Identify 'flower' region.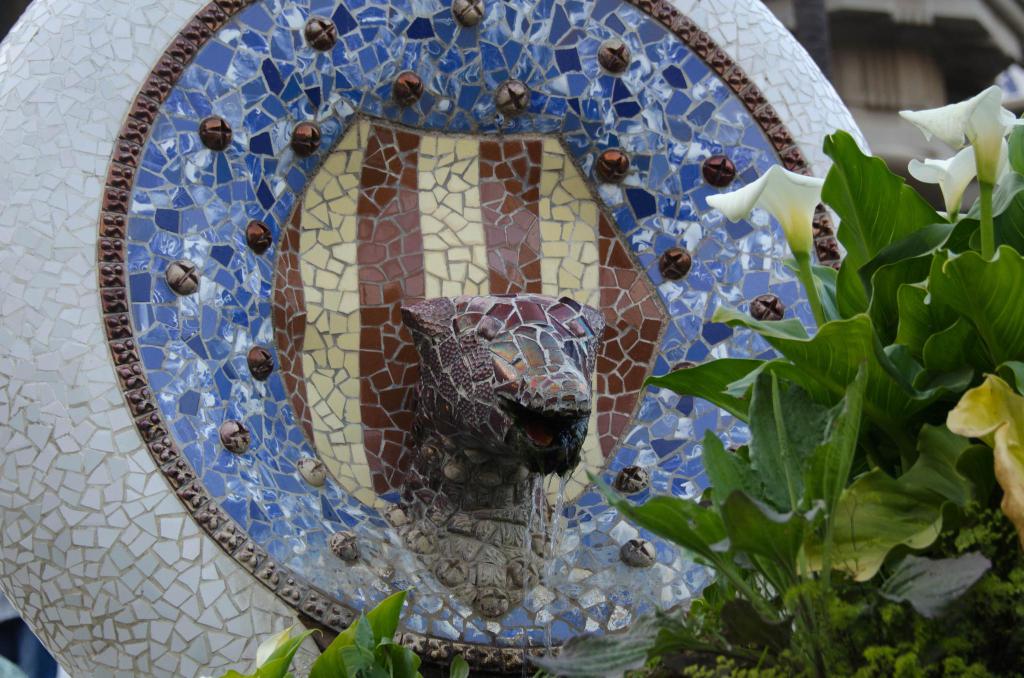
Region: <region>905, 138, 1009, 213</region>.
